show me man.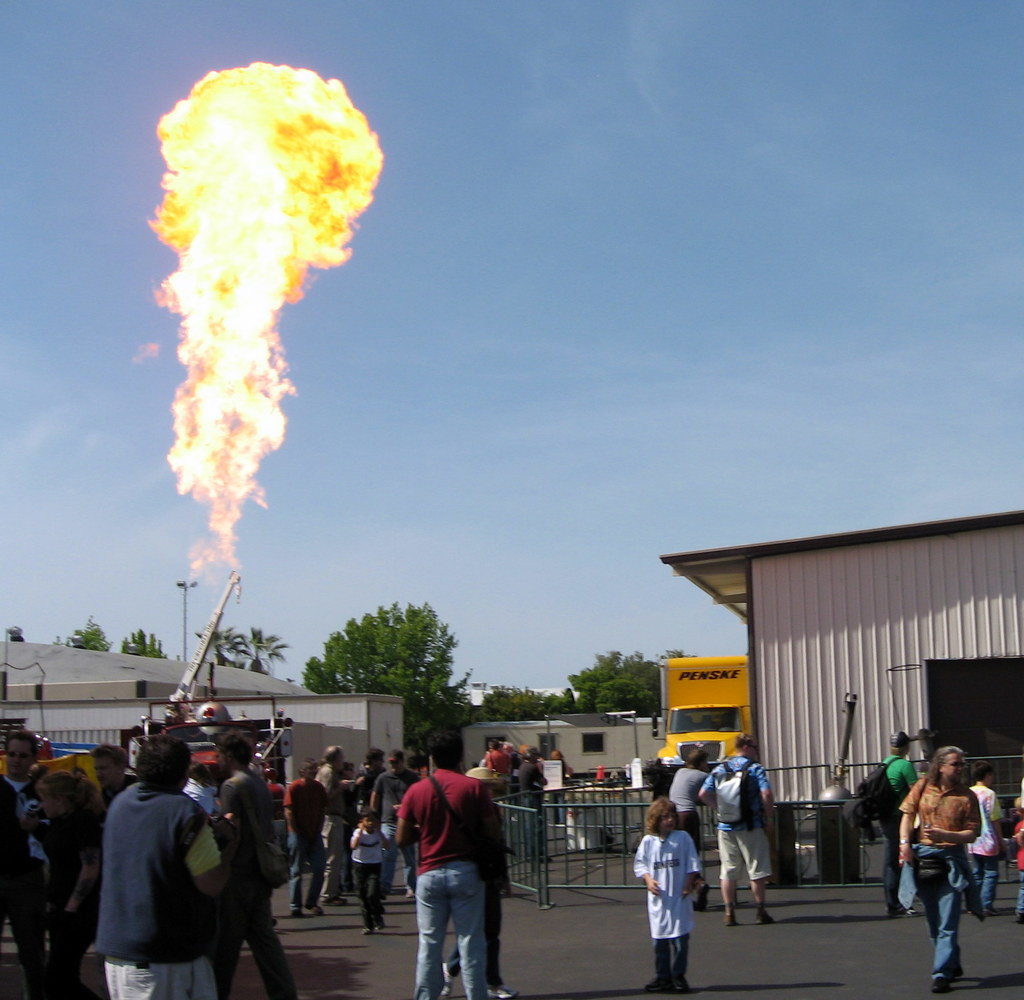
man is here: <box>286,760,317,915</box>.
